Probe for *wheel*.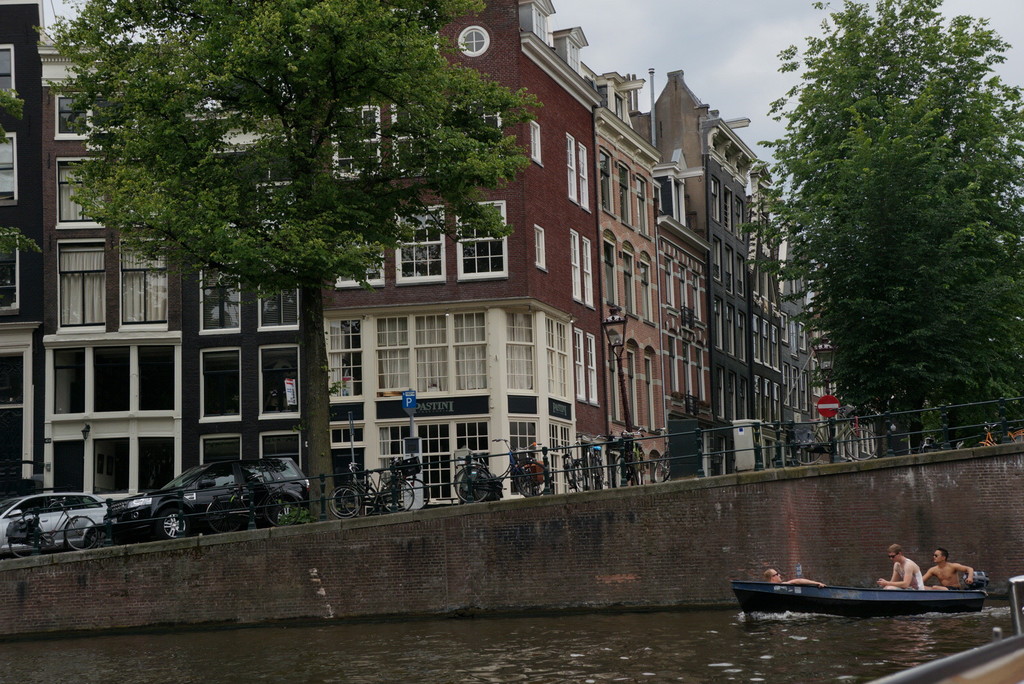
Probe result: BBox(164, 512, 190, 540).
